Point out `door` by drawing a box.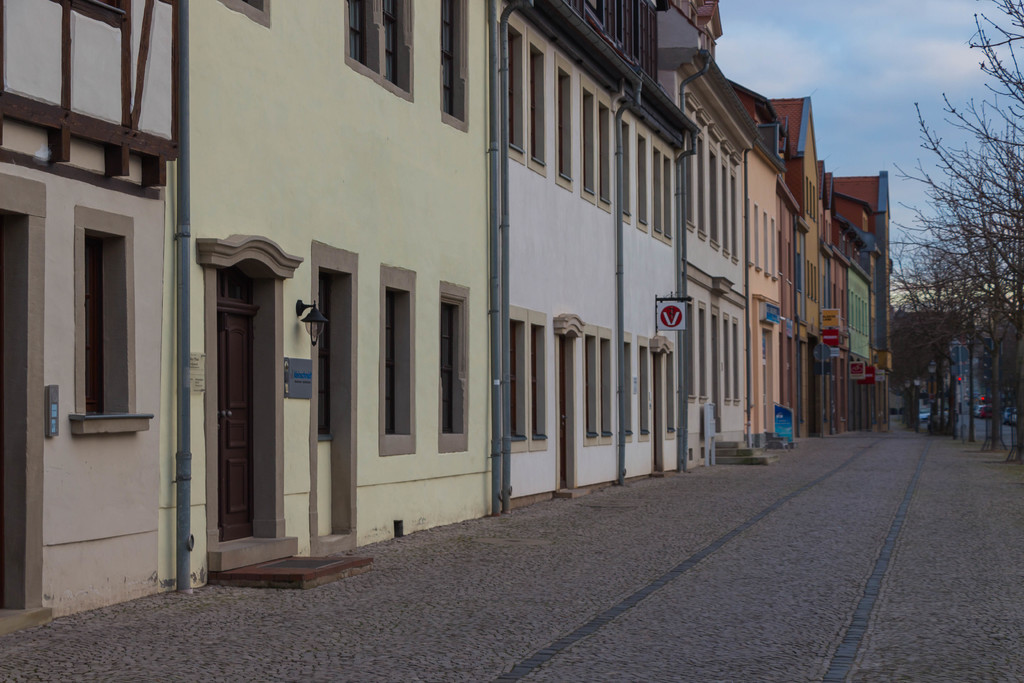
<bbox>218, 269, 265, 527</bbox>.
